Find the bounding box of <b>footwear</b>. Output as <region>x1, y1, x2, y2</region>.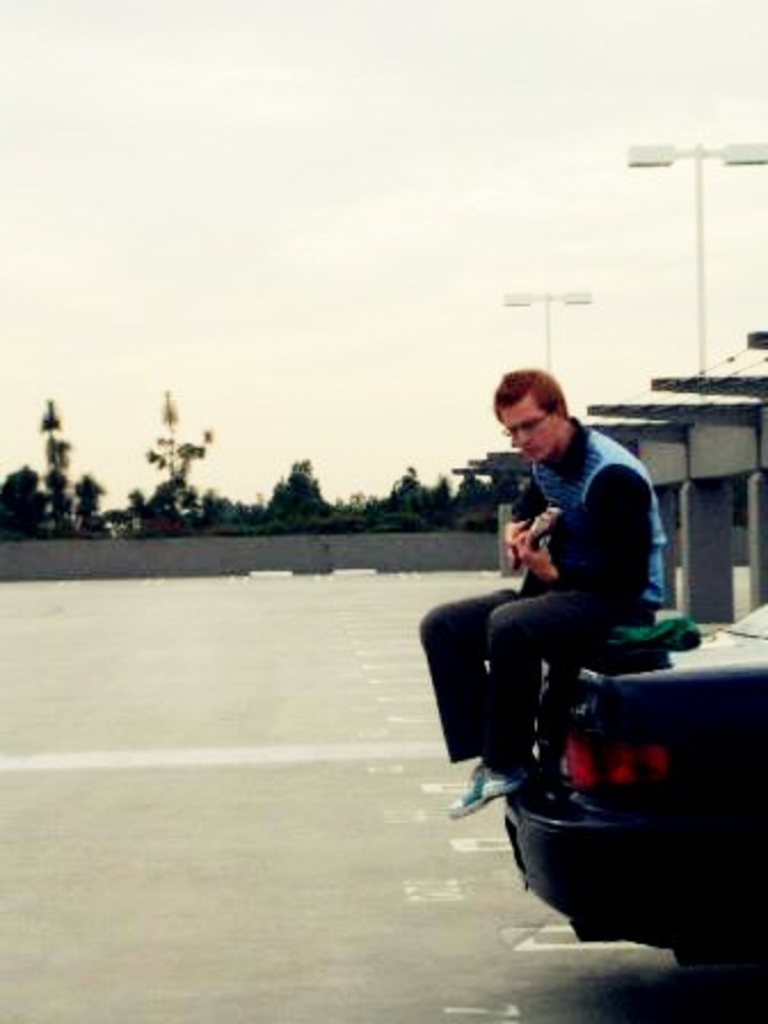
<region>448, 766, 528, 818</region>.
